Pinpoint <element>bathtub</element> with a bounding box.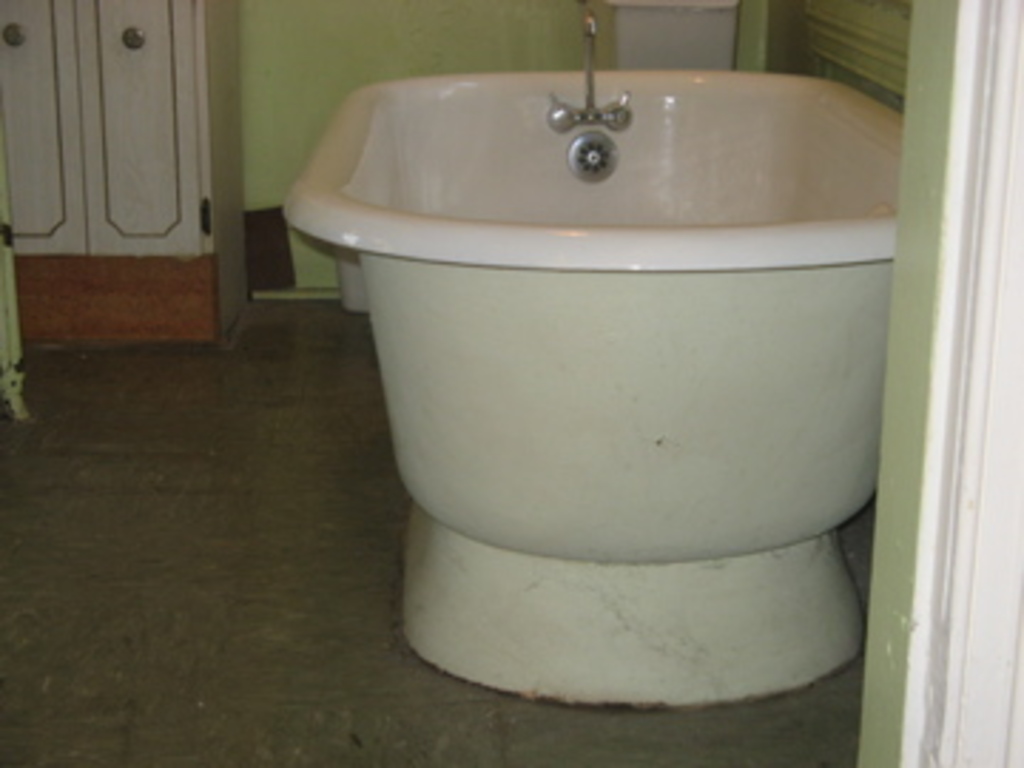
Rect(279, 3, 916, 700).
